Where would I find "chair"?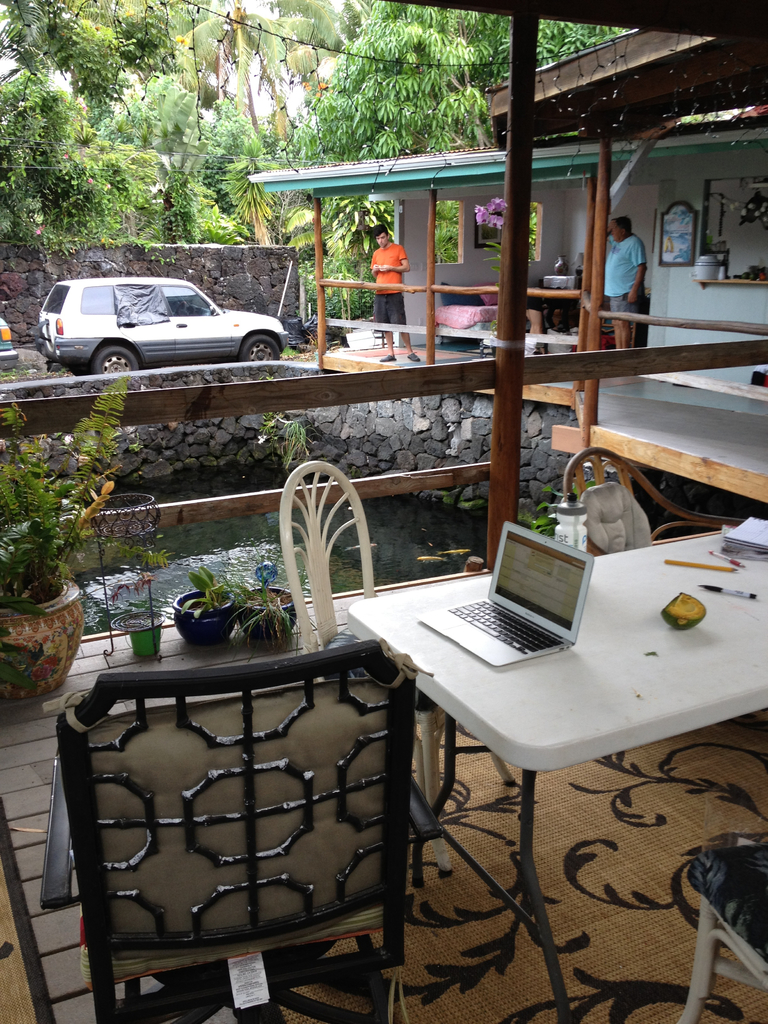
At x1=278 y1=454 x2=547 y2=857.
